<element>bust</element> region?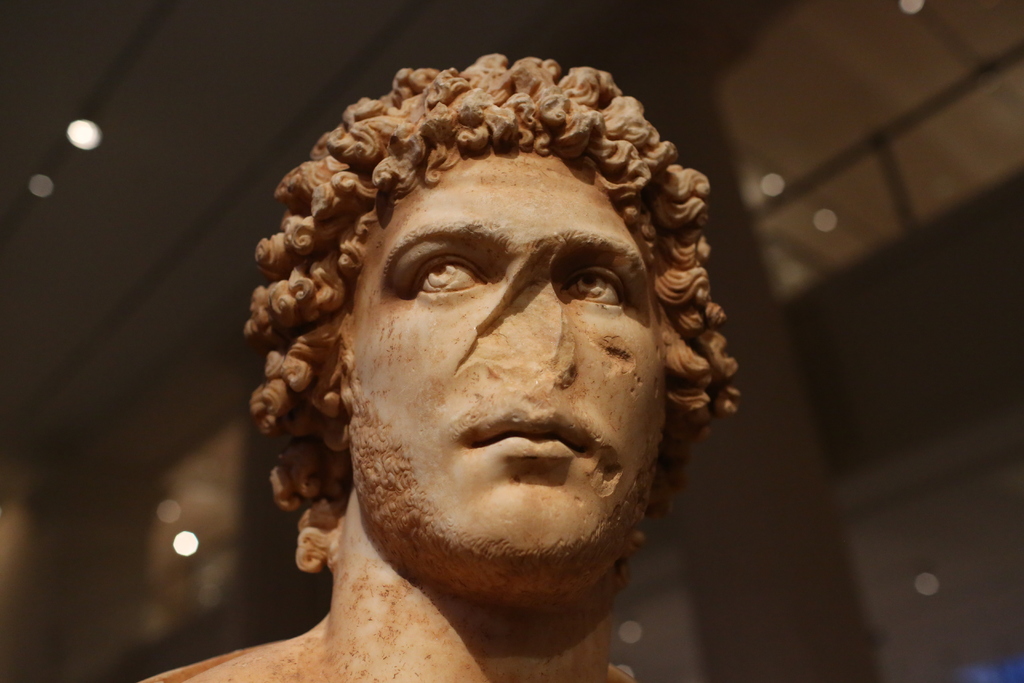
pyautogui.locateOnScreen(135, 52, 741, 682)
